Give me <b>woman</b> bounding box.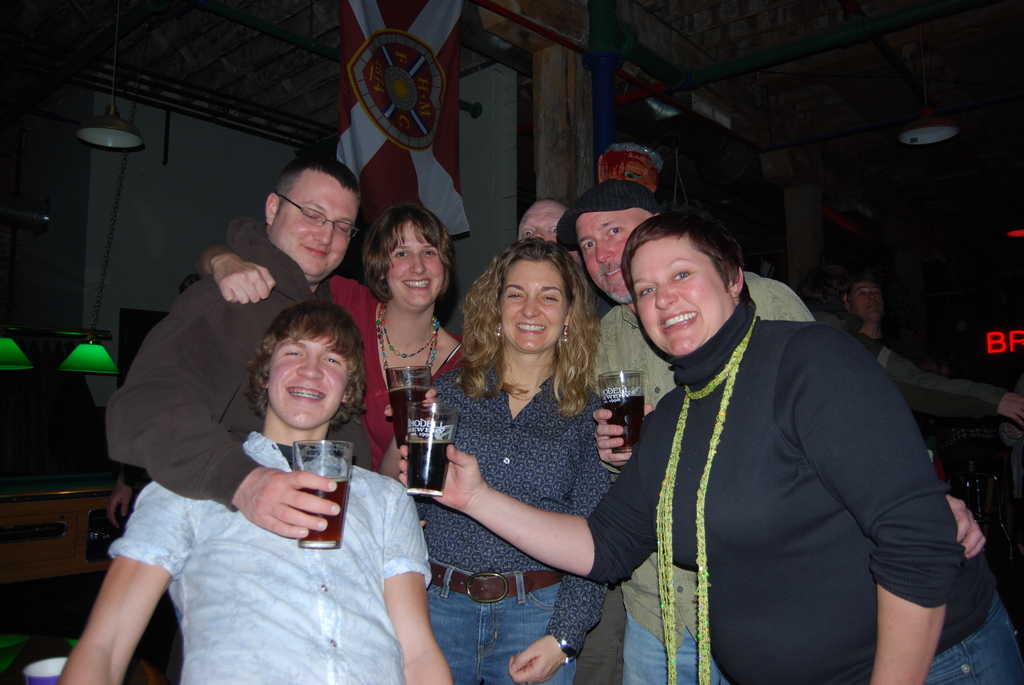
bbox=[845, 269, 908, 367].
